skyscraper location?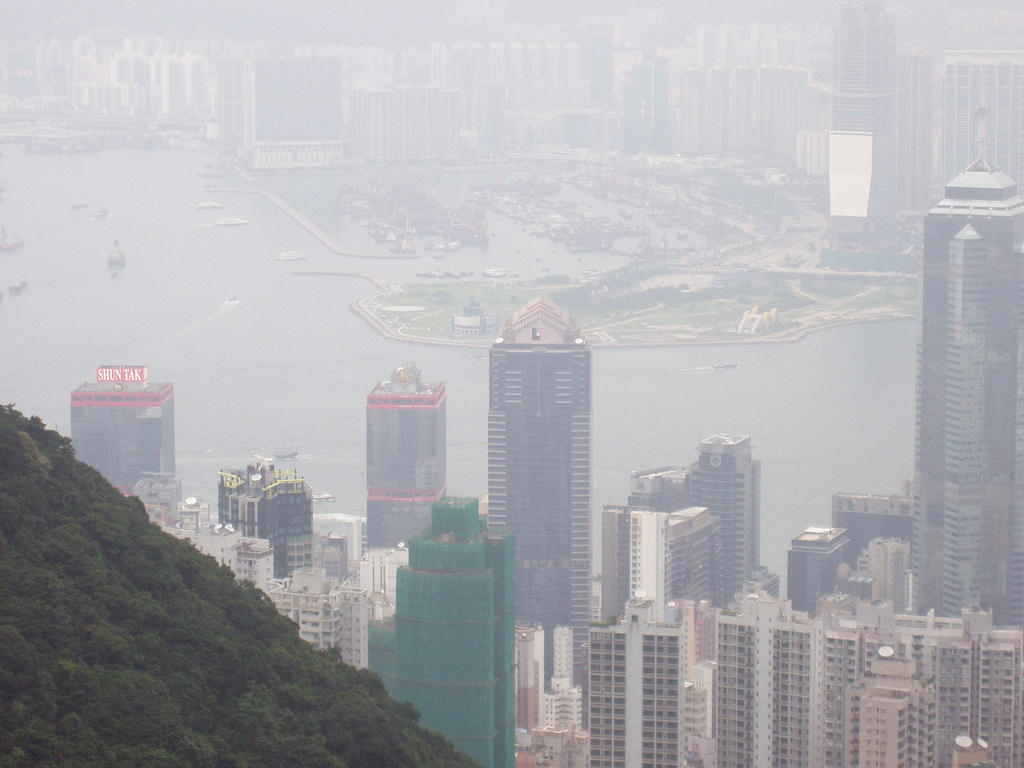
[left=208, top=451, right=322, bottom=589]
